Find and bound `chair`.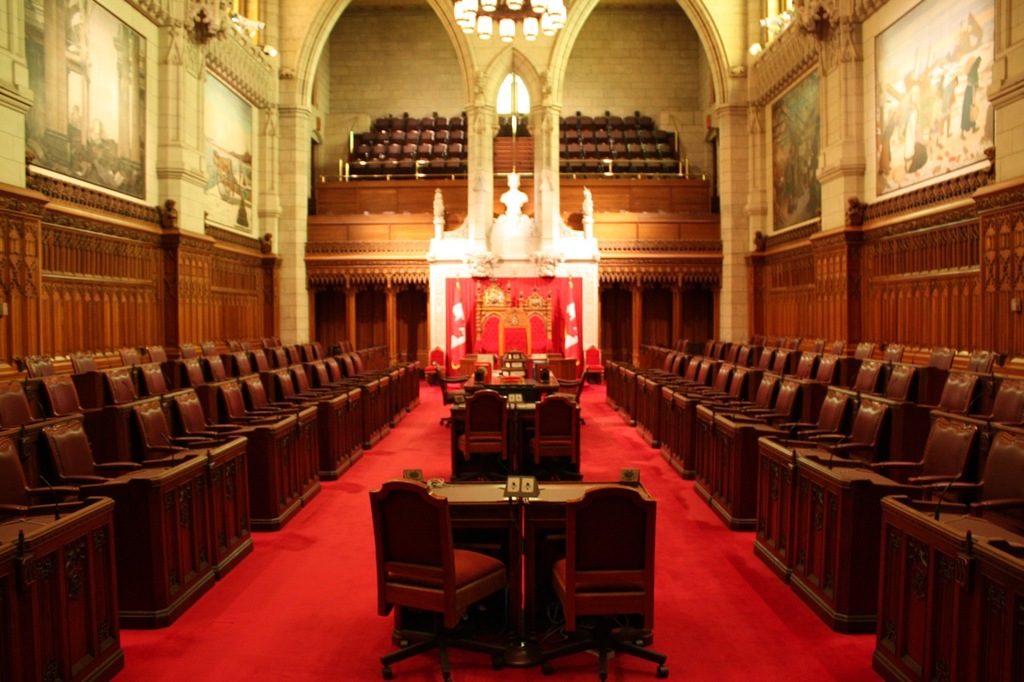
Bound: Rect(805, 358, 839, 391).
